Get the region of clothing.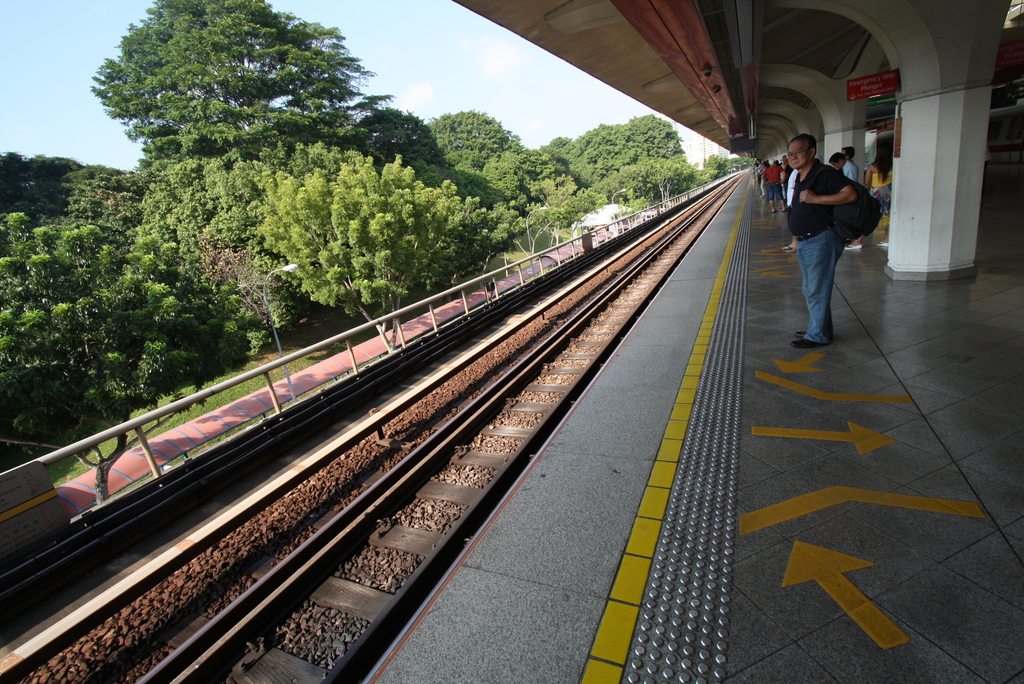
region(786, 157, 843, 370).
